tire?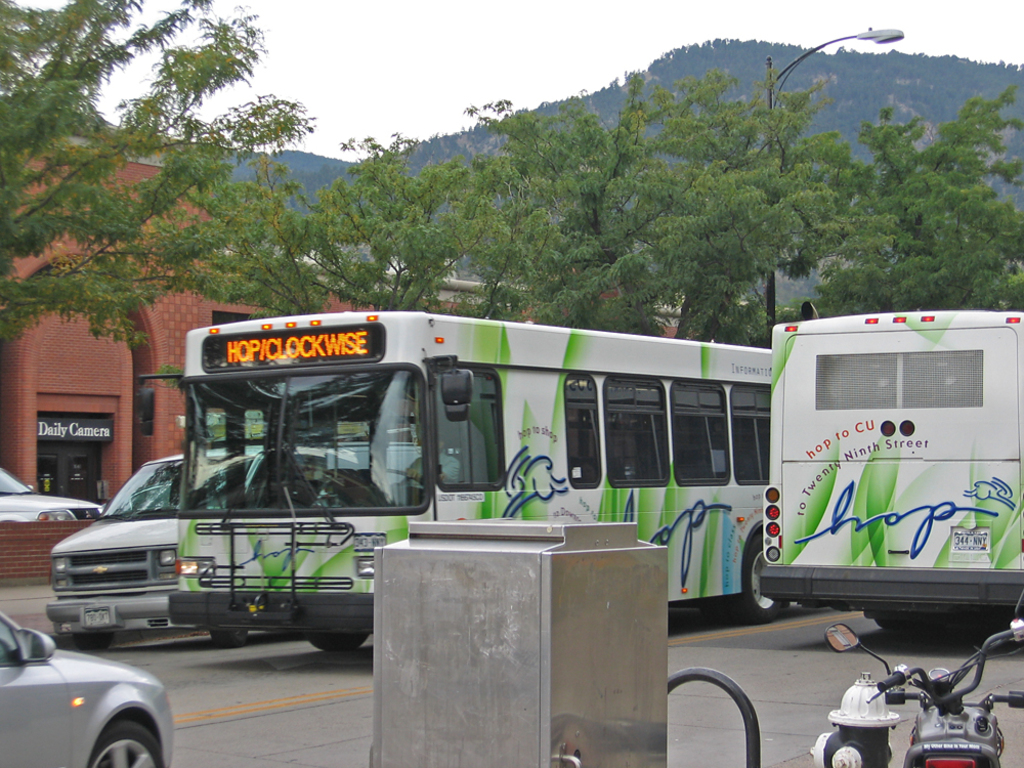
[x1=676, y1=663, x2=761, y2=752]
